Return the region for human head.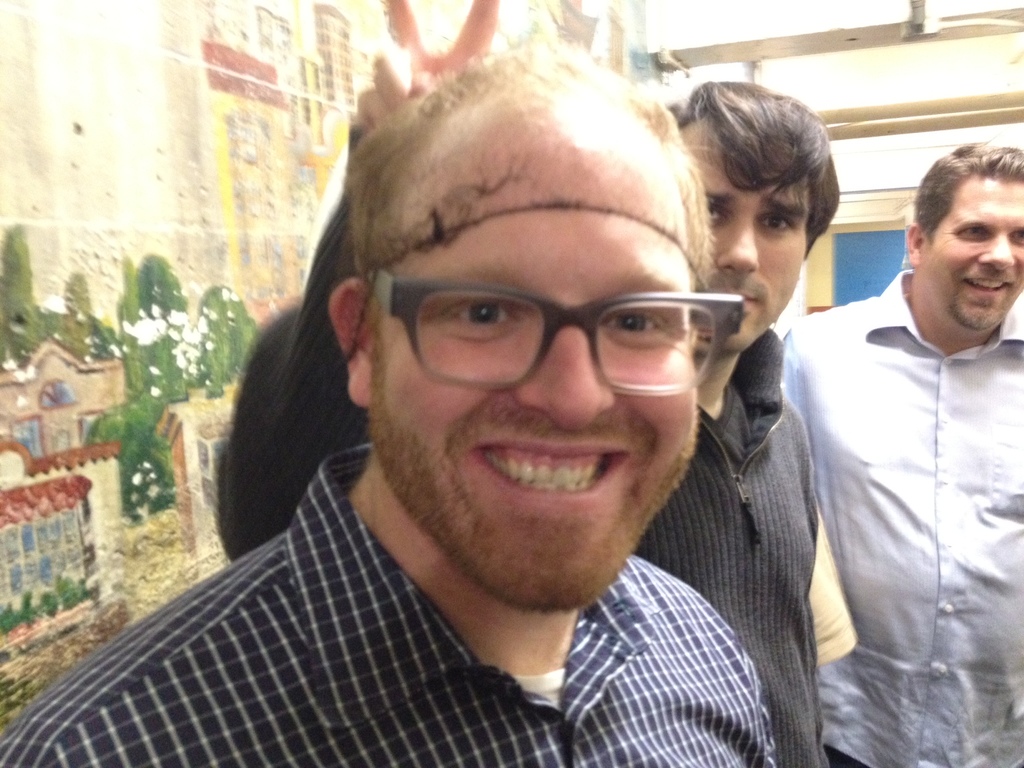
{"left": 673, "top": 77, "right": 840, "bottom": 360}.
